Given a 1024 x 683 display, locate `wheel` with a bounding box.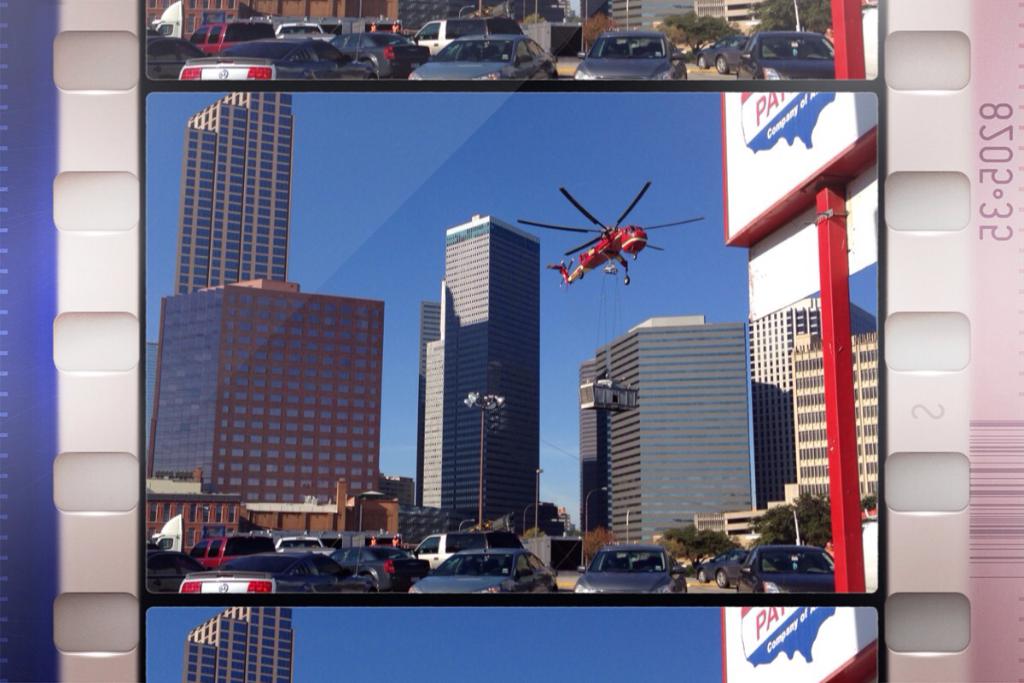
Located: 713, 566, 731, 587.
